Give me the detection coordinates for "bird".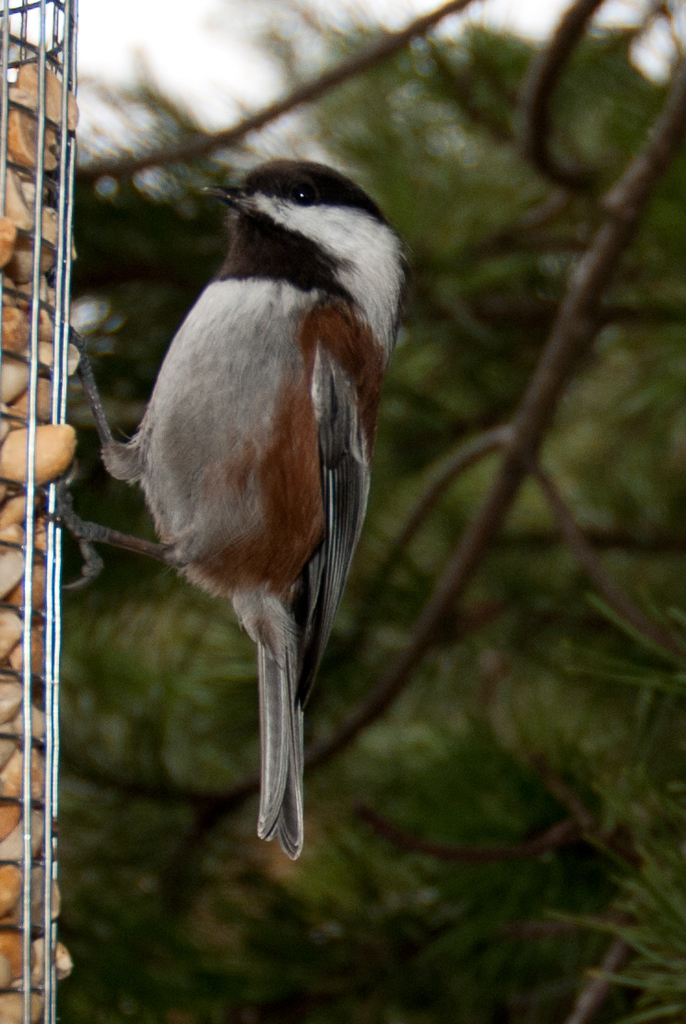
bbox=[79, 159, 381, 856].
